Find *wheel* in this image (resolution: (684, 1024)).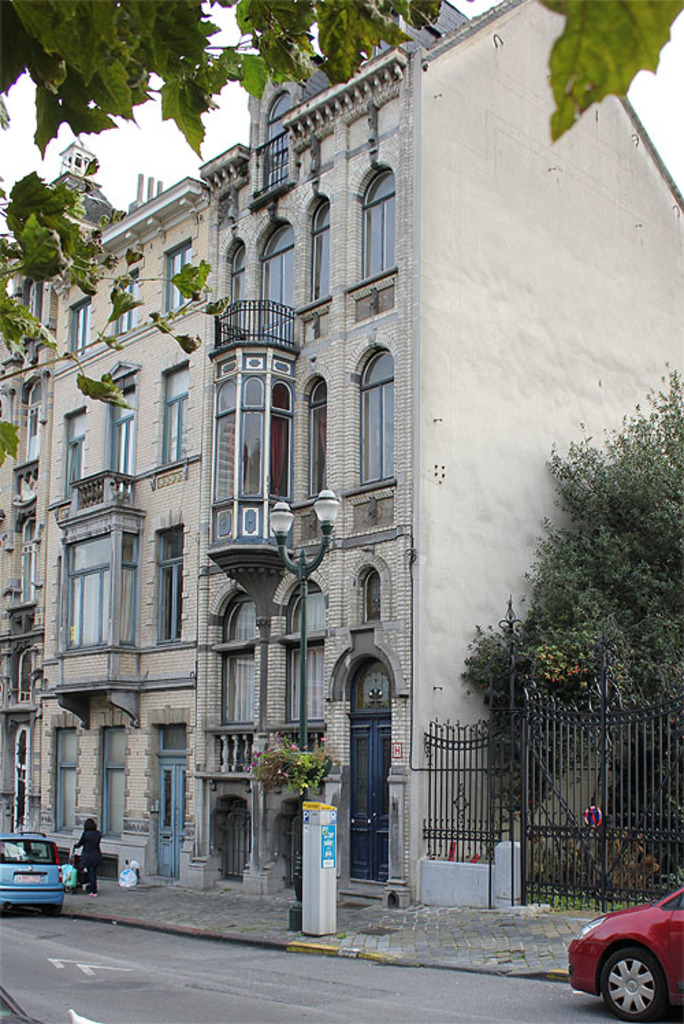
left=596, top=949, right=669, bottom=1021.
